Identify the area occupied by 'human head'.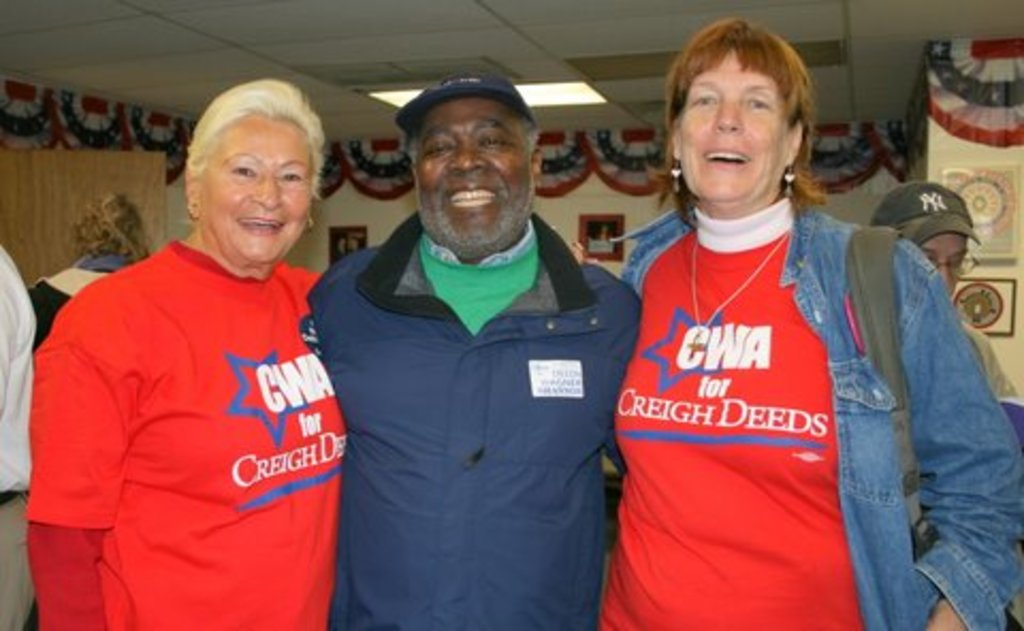
Area: l=139, t=75, r=348, b=301.
